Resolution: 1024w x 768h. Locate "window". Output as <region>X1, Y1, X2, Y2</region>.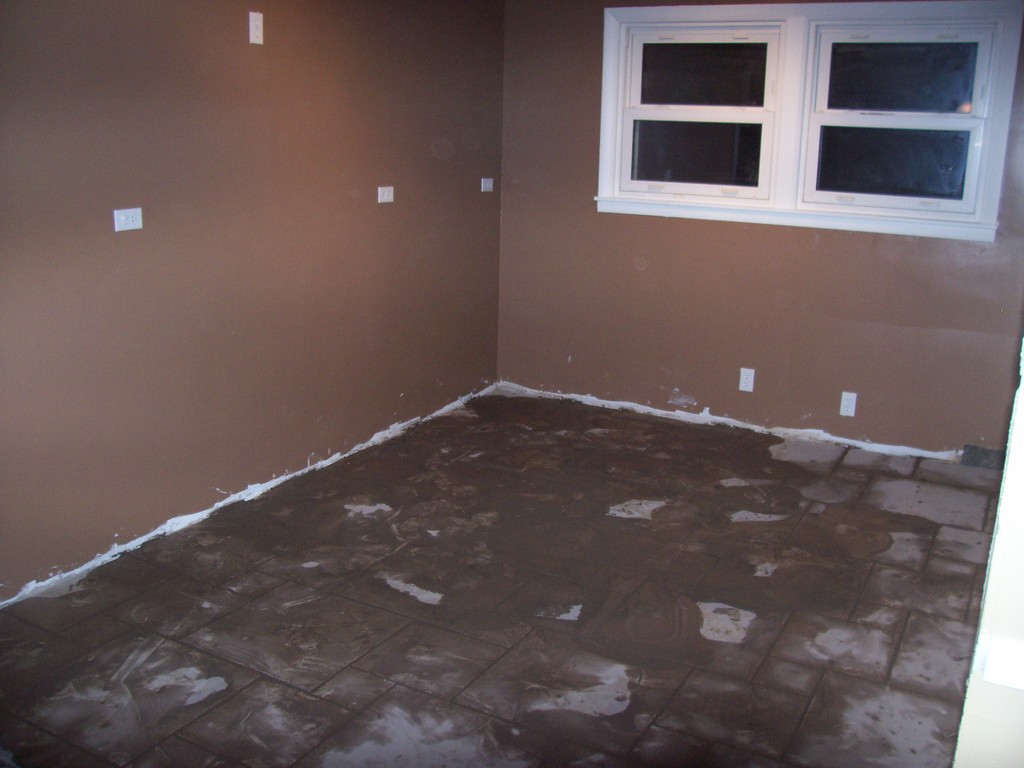
<region>587, 0, 1018, 241</region>.
